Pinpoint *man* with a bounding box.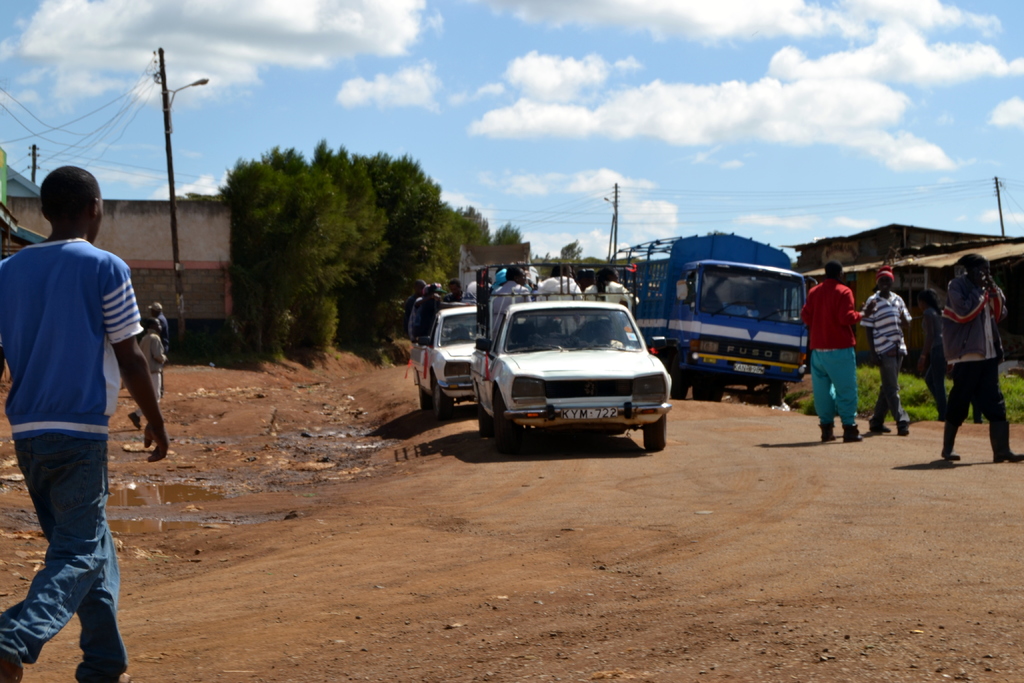
869, 269, 908, 434.
